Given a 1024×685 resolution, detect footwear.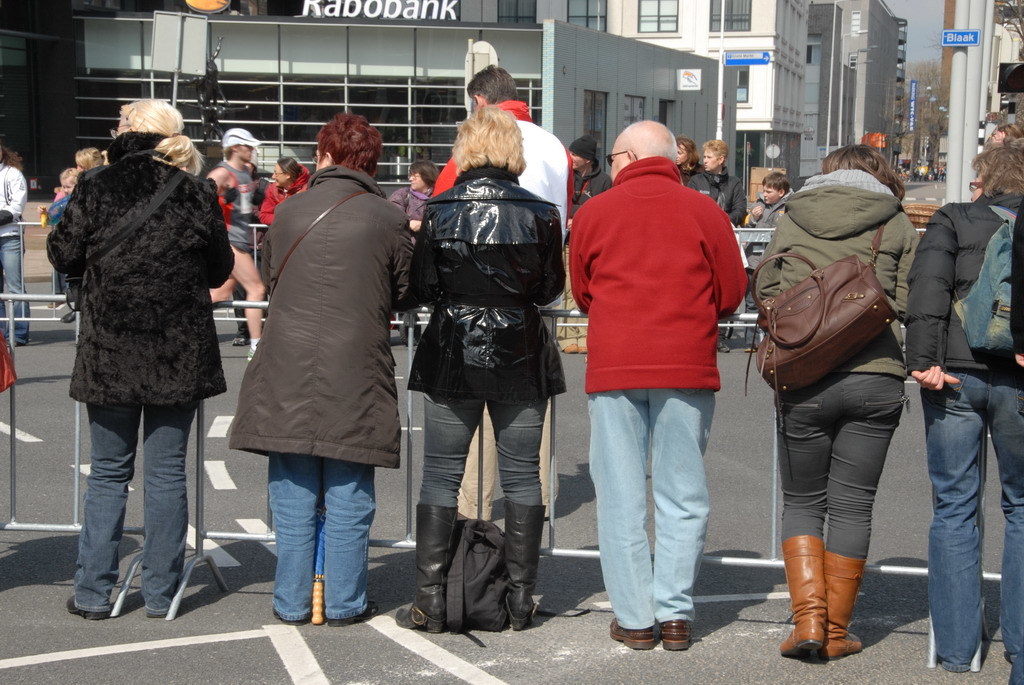
241/346/255/364.
